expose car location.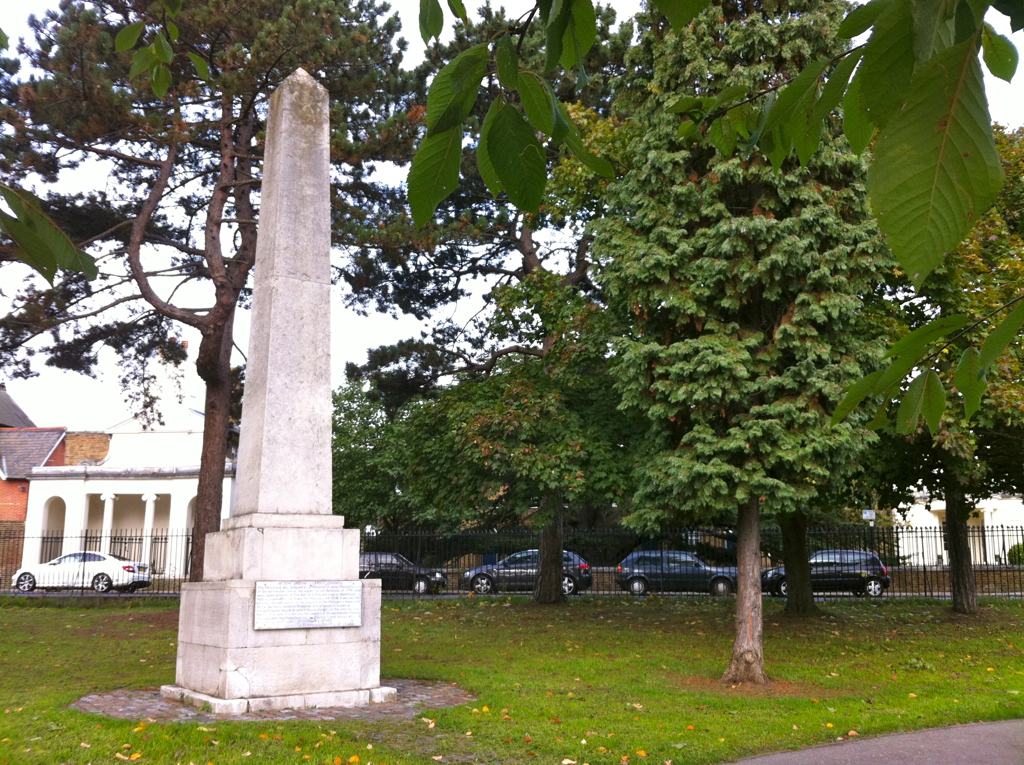
Exposed at left=620, top=549, right=734, bottom=599.
